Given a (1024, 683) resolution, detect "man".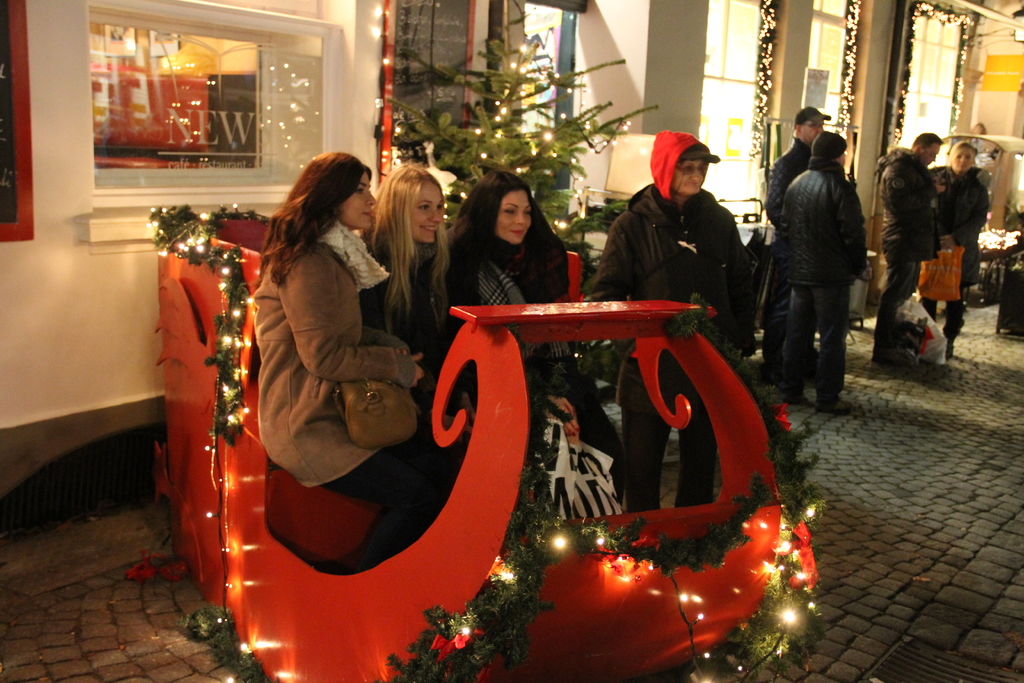
(758,108,842,378).
